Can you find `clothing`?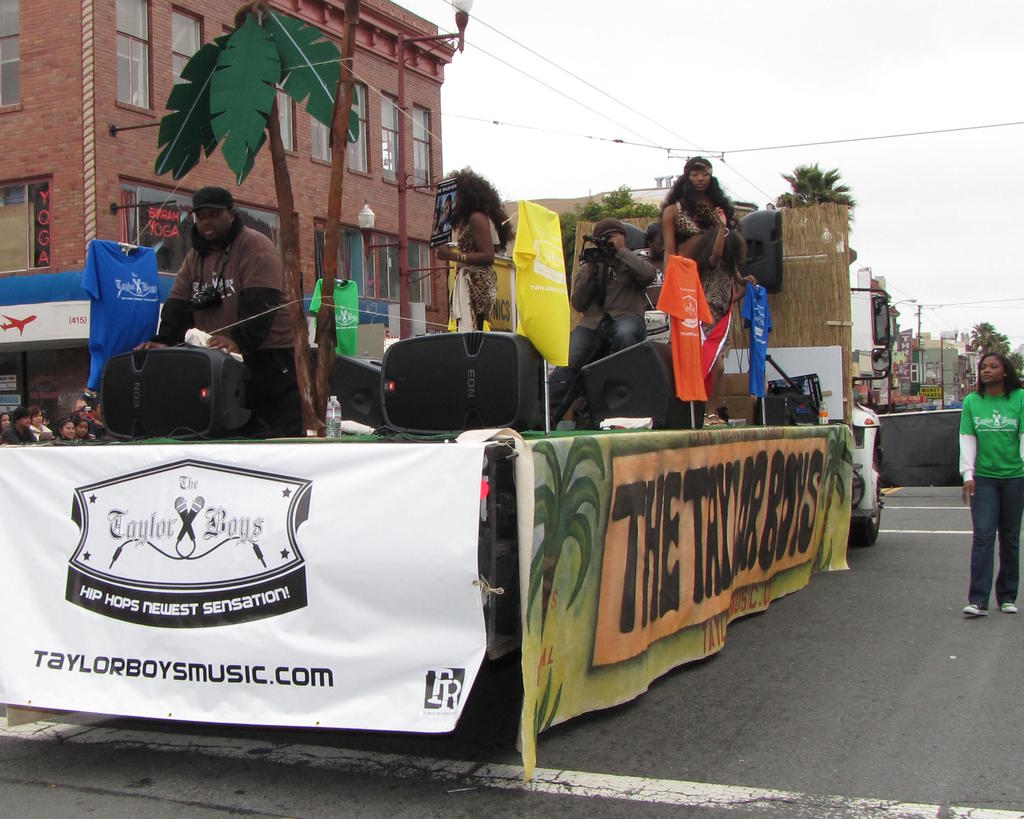
Yes, bounding box: crop(959, 390, 1023, 479).
